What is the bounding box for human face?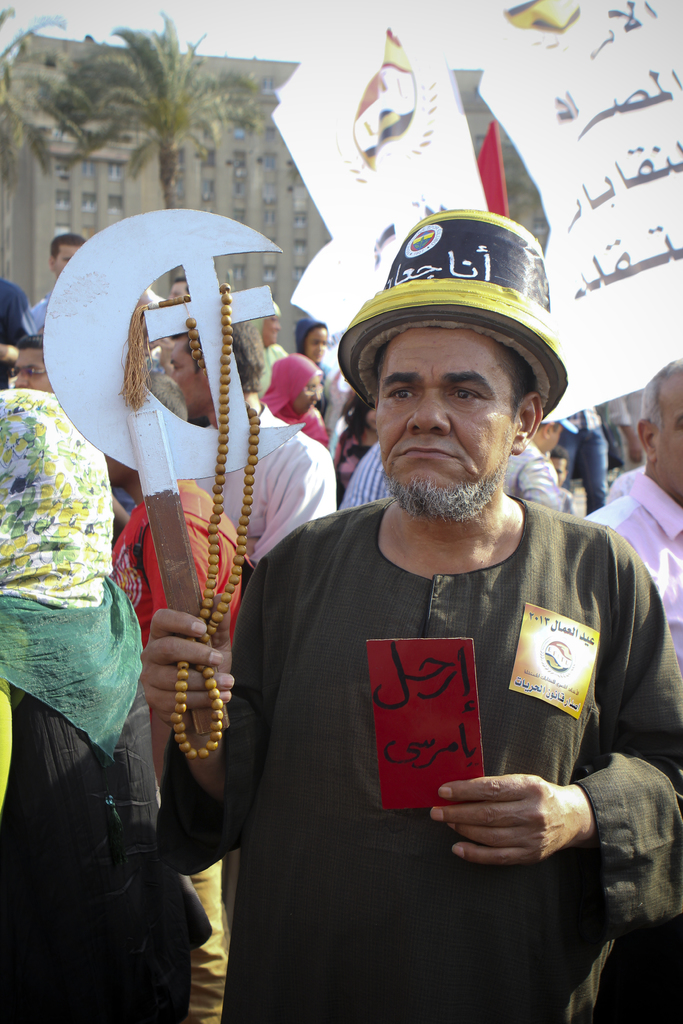
(55,242,81,280).
